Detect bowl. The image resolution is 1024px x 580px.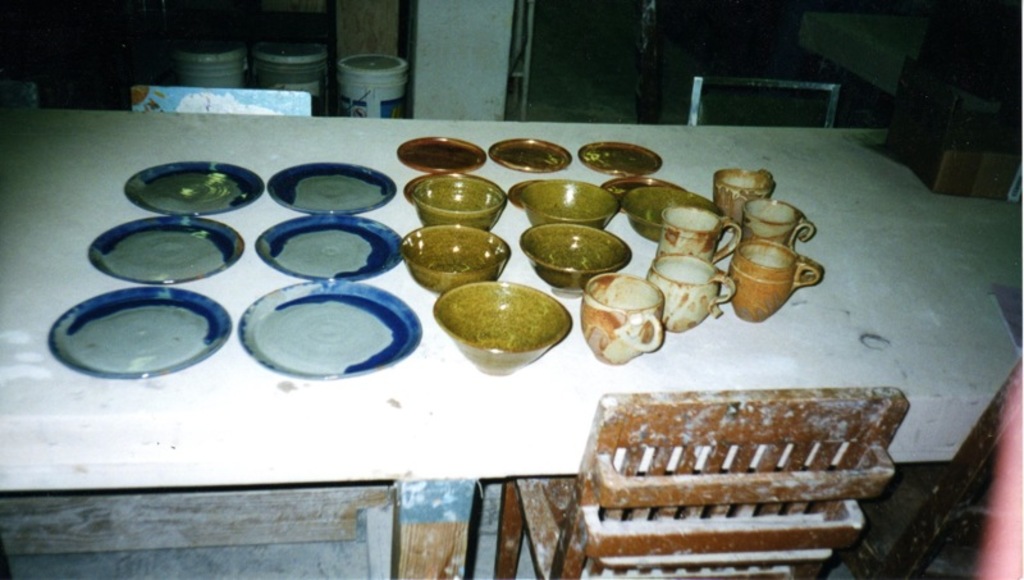
crop(404, 224, 511, 294).
